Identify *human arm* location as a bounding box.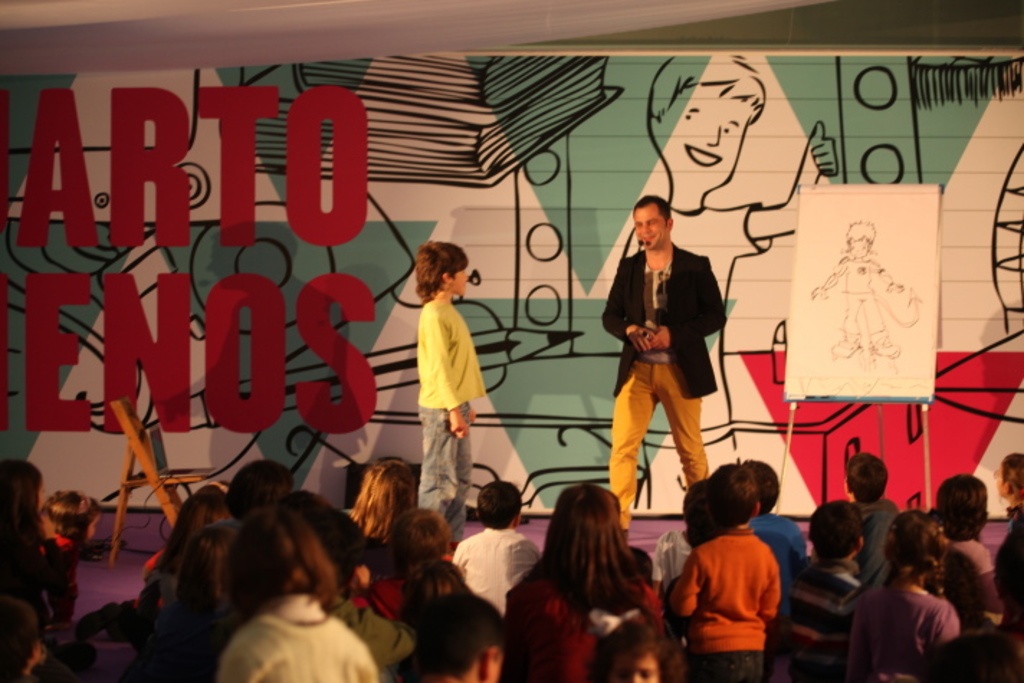
{"left": 421, "top": 301, "right": 470, "bottom": 443}.
